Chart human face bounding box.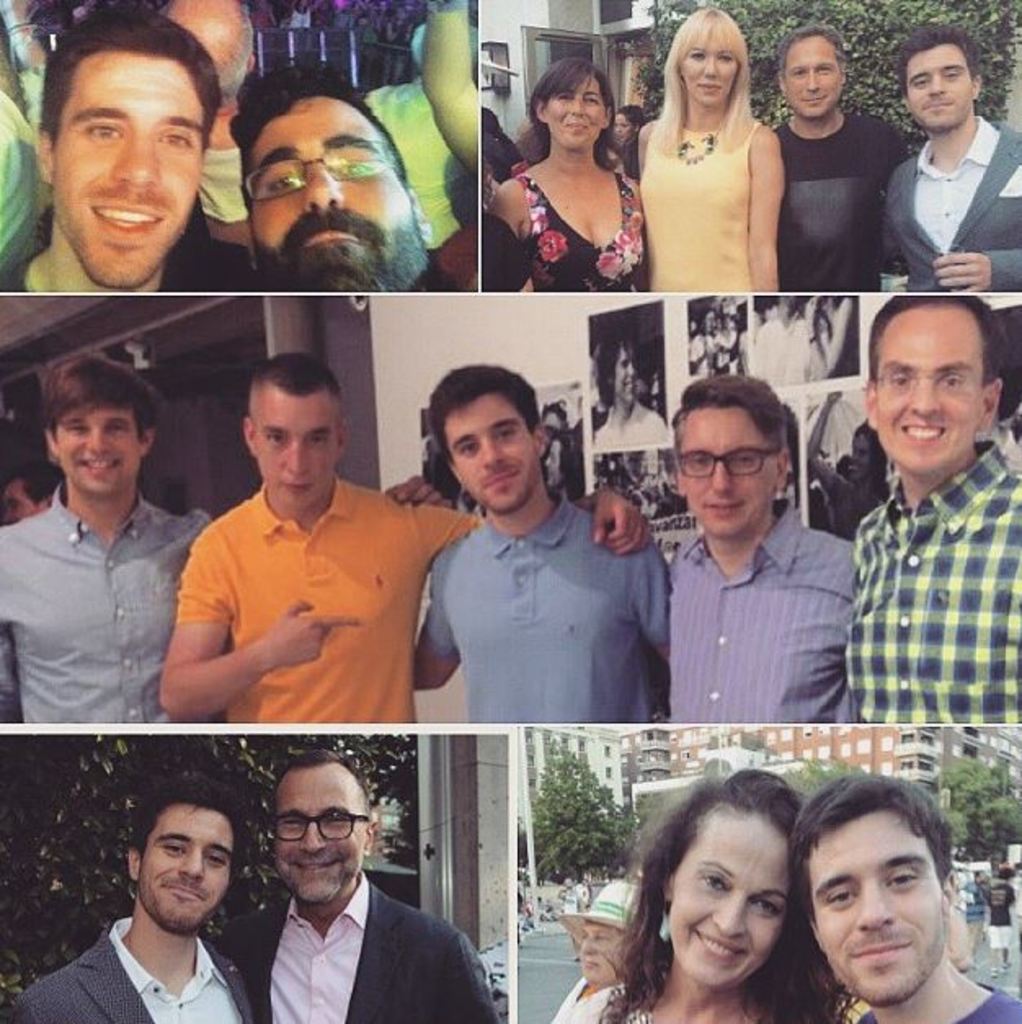
Charted: box=[684, 39, 735, 105].
